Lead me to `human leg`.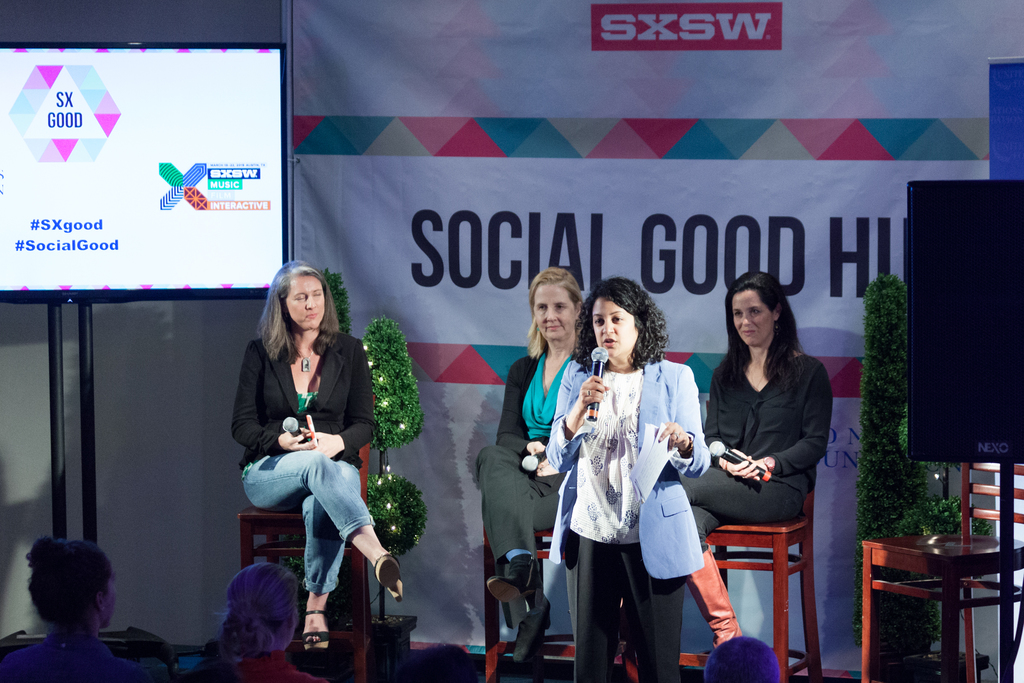
Lead to {"x1": 241, "y1": 451, "x2": 400, "y2": 598}.
